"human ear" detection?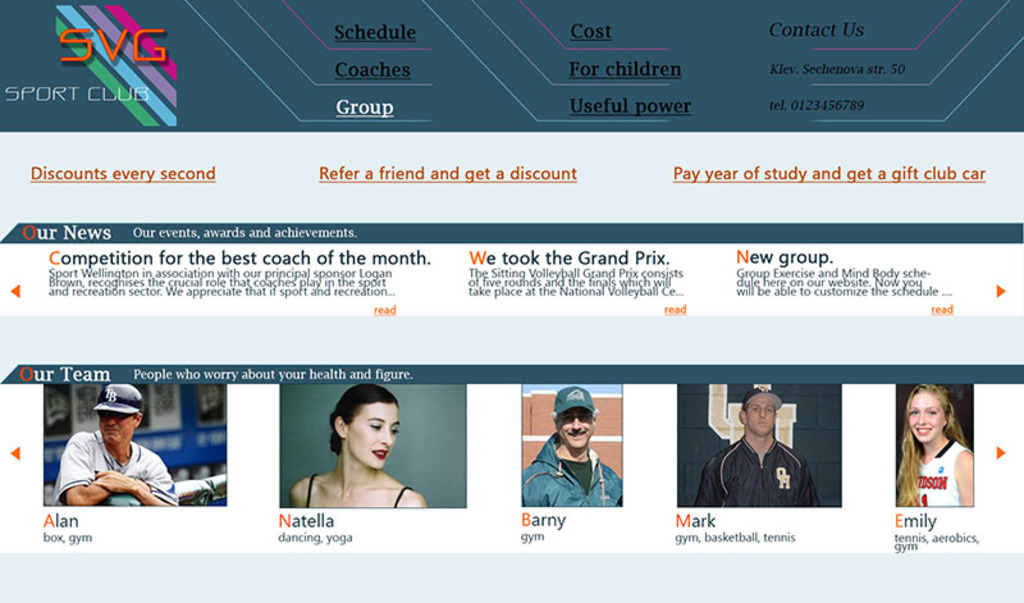
[x1=132, y1=411, x2=142, y2=425]
